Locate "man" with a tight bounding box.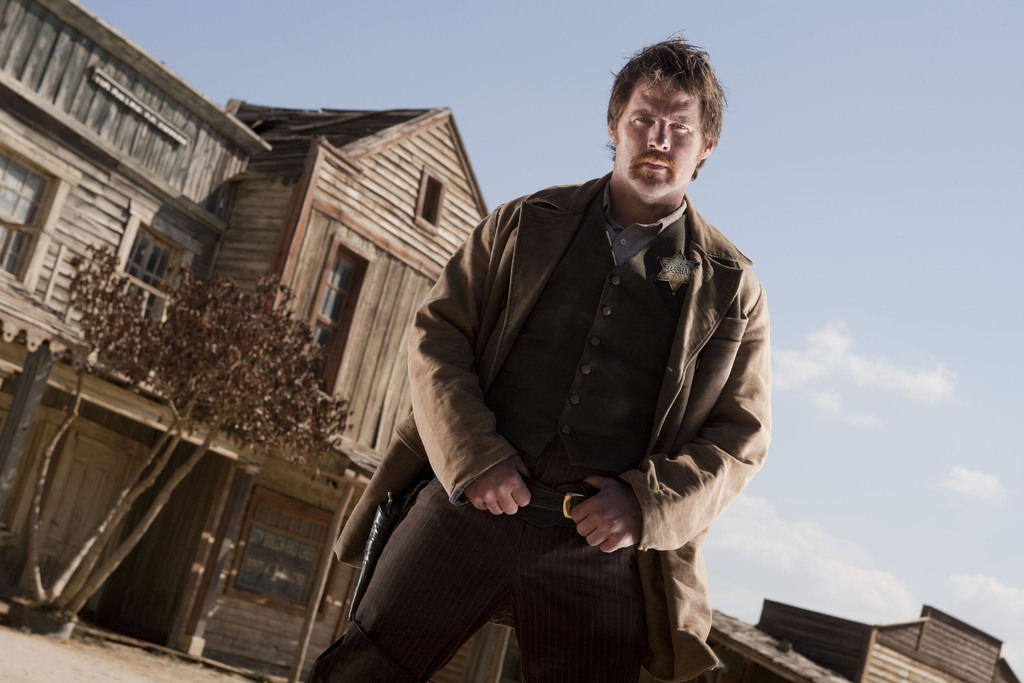
bbox(360, 50, 771, 680).
